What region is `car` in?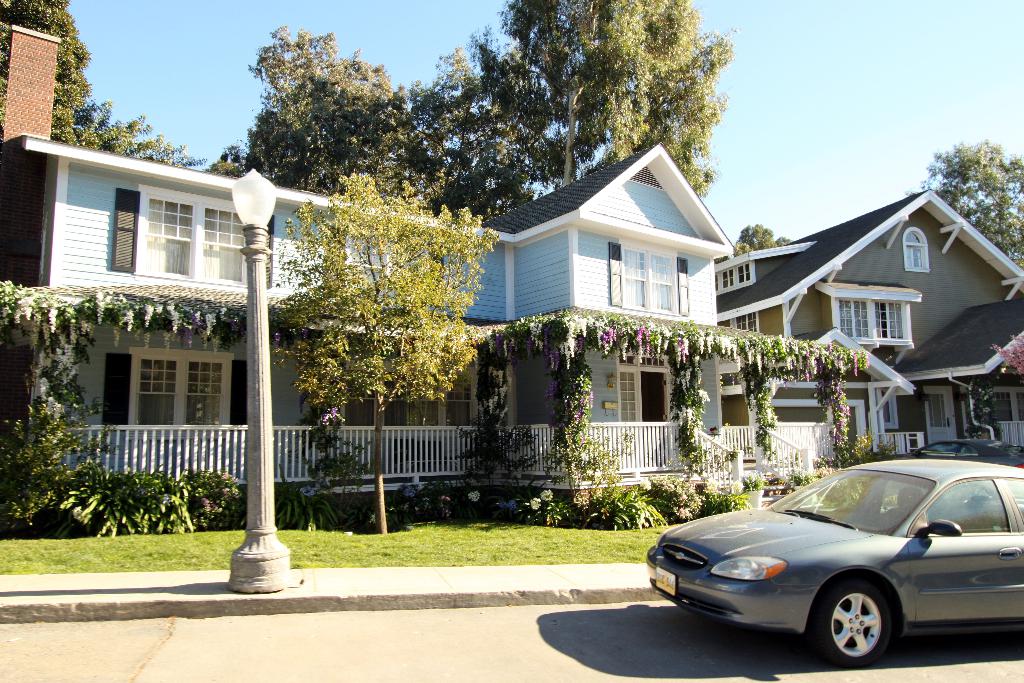
(658, 463, 1018, 666).
